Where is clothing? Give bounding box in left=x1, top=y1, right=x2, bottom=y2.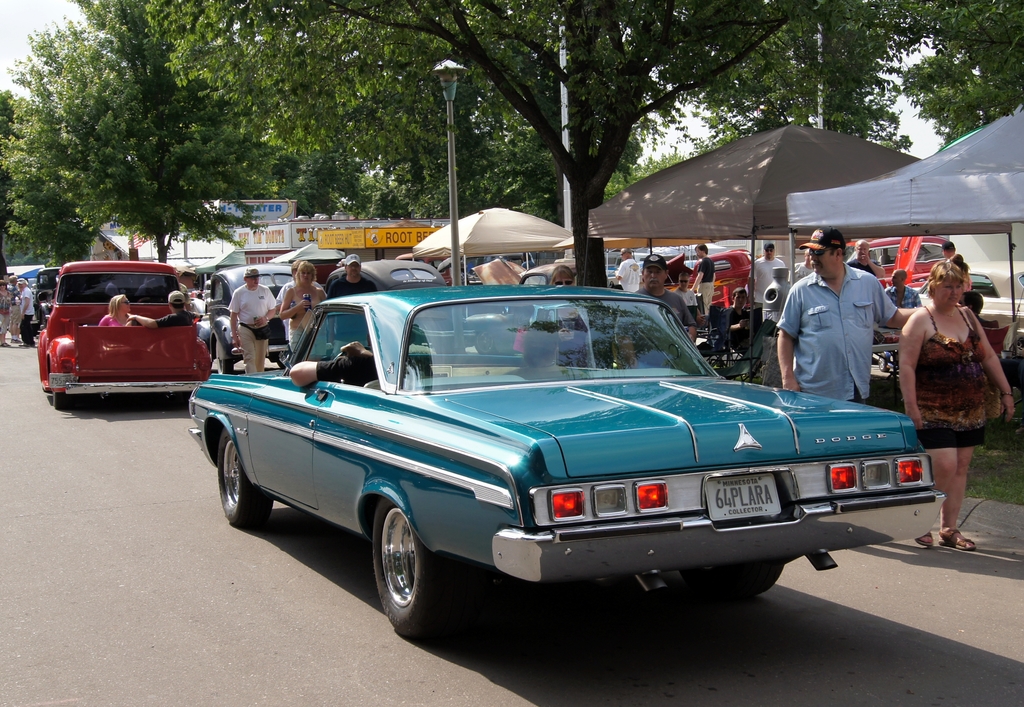
left=905, top=302, right=997, bottom=459.
